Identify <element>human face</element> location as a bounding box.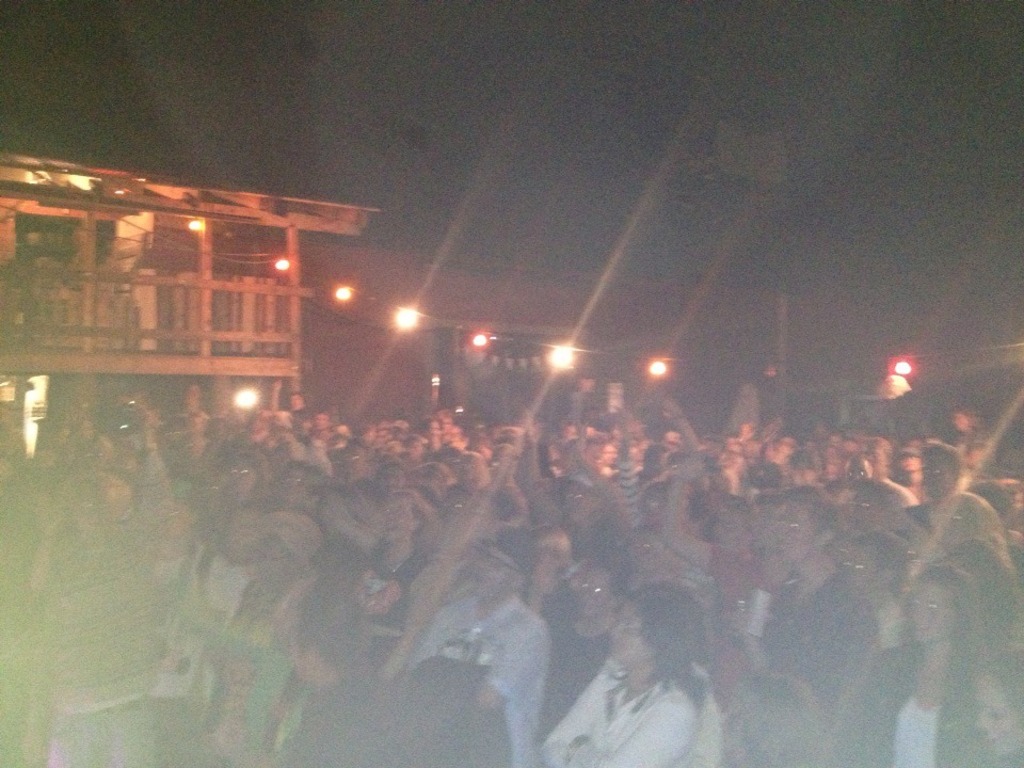
[left=908, top=582, right=953, bottom=647].
